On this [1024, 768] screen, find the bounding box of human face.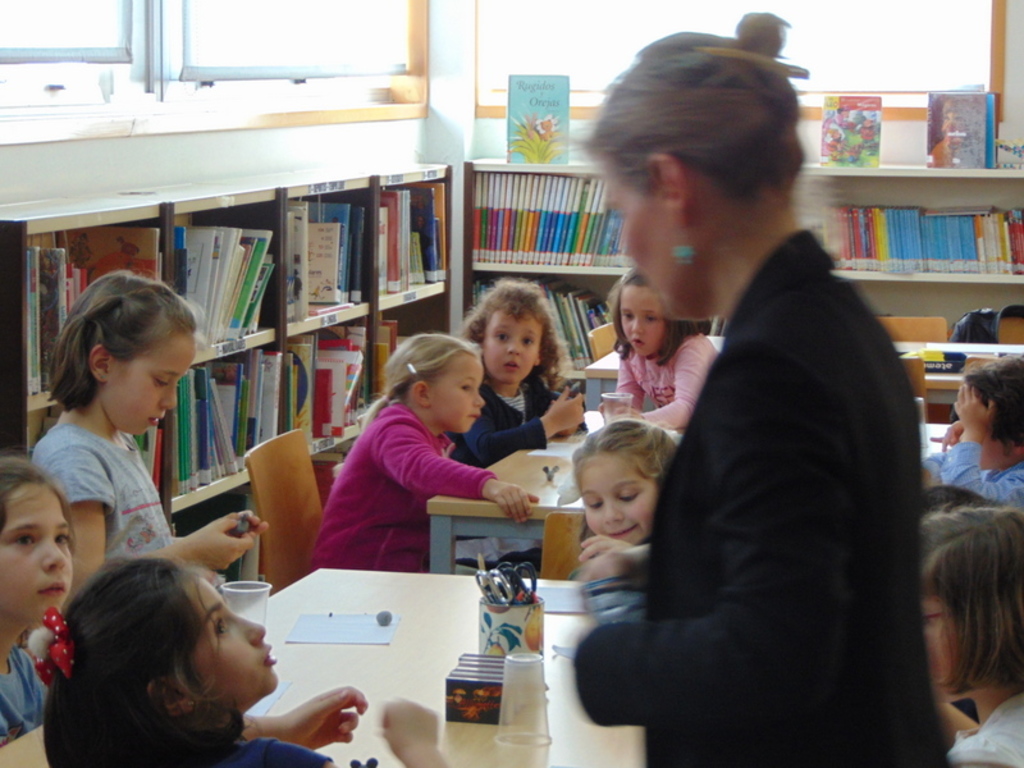
Bounding box: box=[177, 564, 291, 714].
